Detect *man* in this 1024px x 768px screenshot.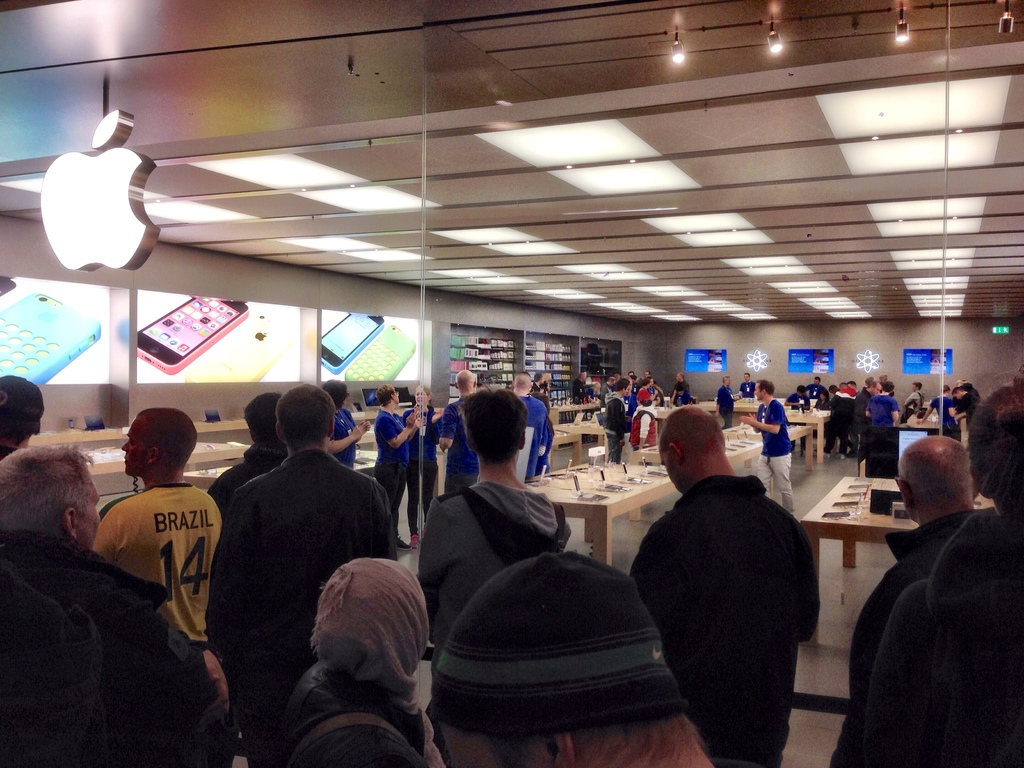
Detection: region(0, 366, 38, 458).
